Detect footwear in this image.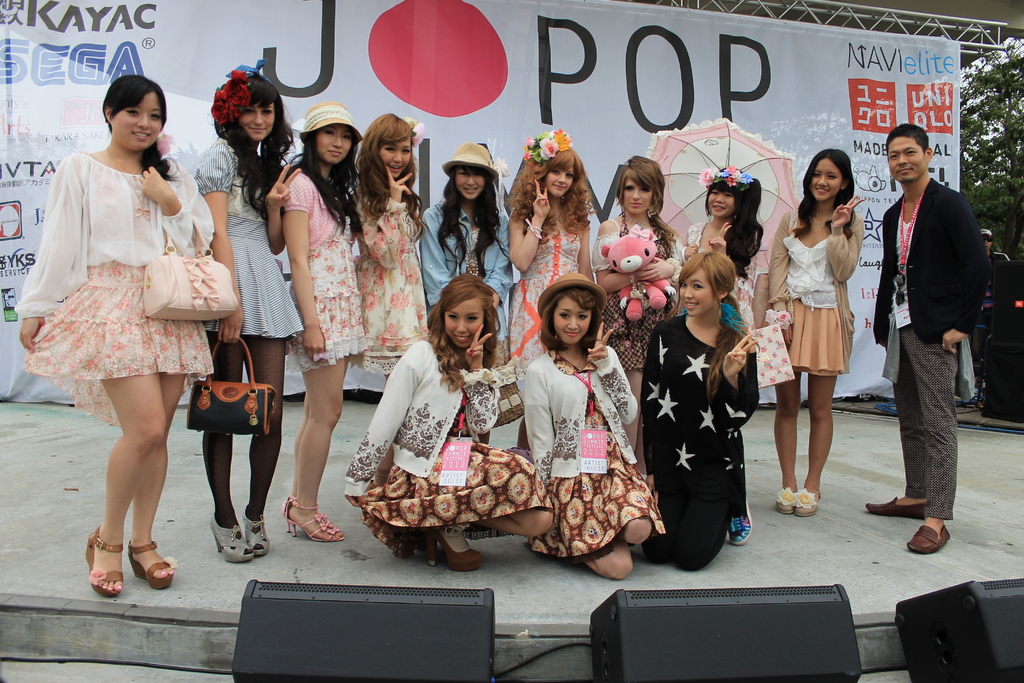
Detection: detection(864, 493, 929, 519).
